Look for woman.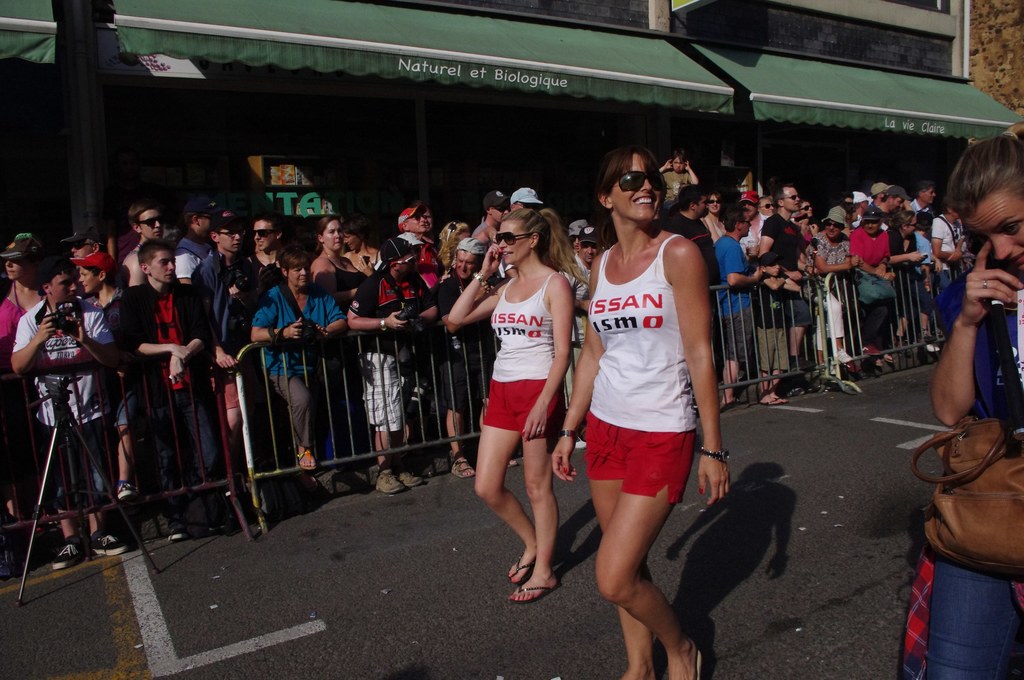
Found: 801:200:817:232.
